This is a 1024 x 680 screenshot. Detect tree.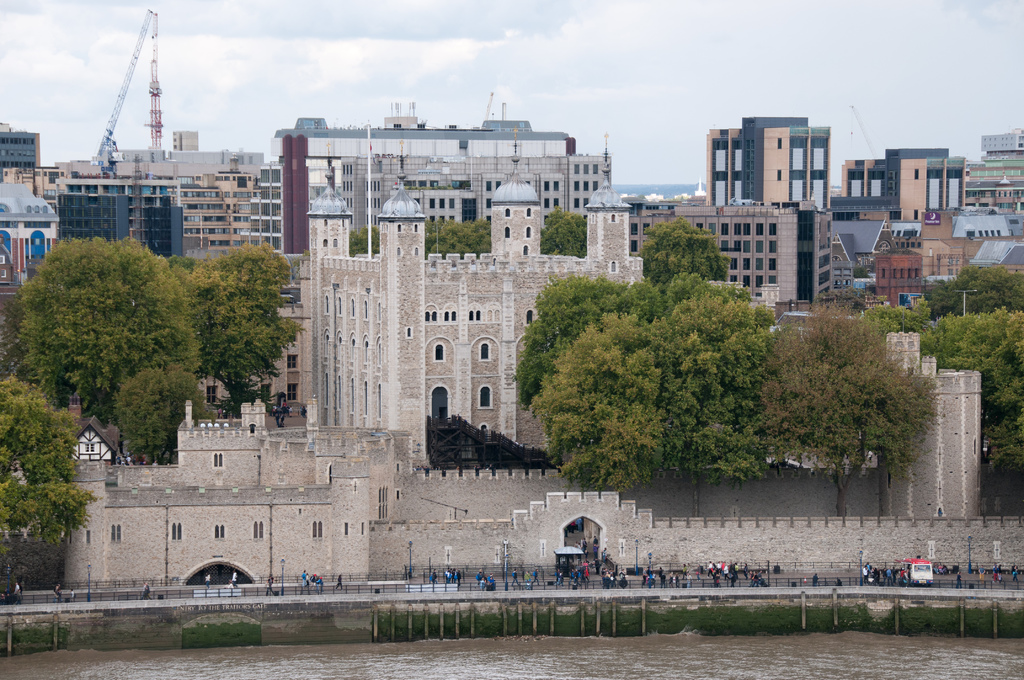
crop(351, 224, 383, 256).
